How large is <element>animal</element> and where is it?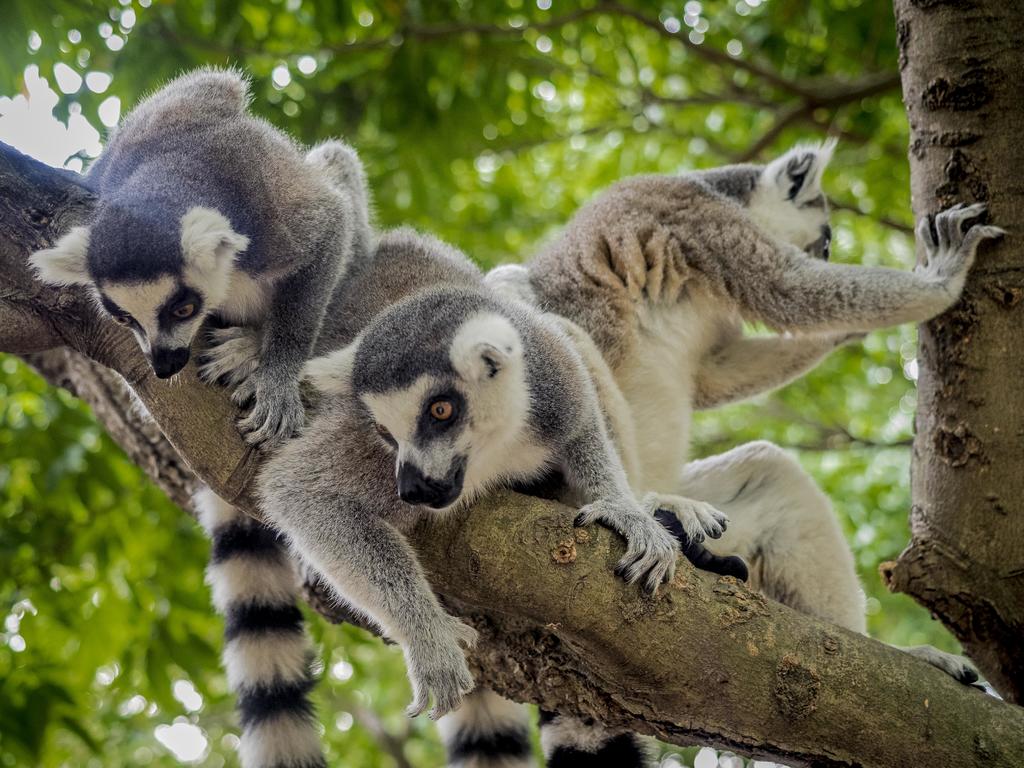
Bounding box: box=[529, 137, 1010, 685].
